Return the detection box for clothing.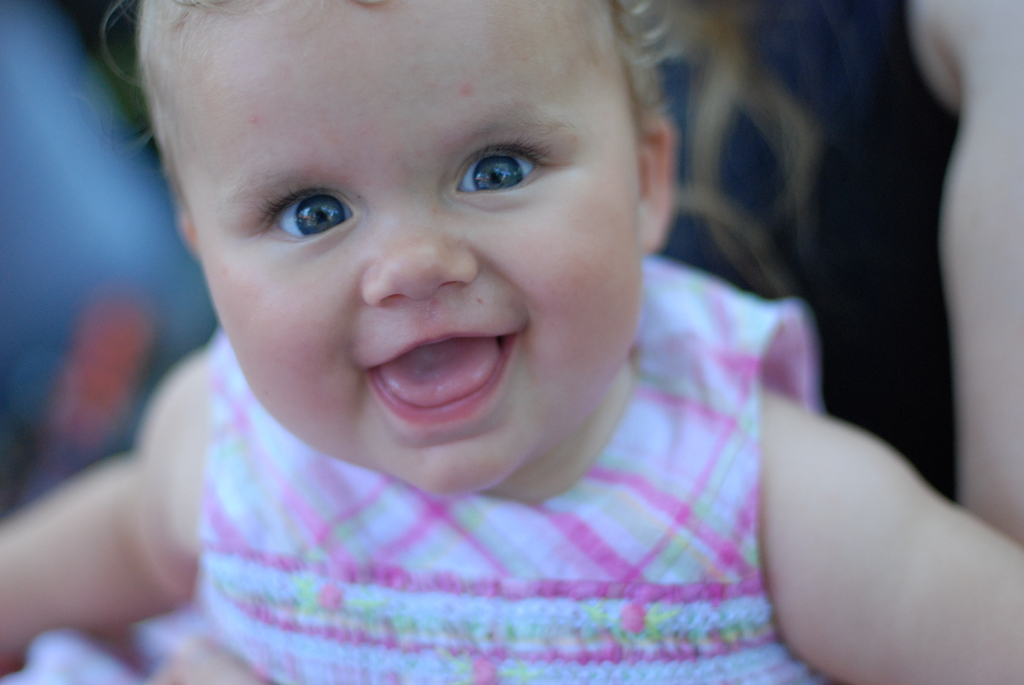
region(182, 243, 831, 684).
